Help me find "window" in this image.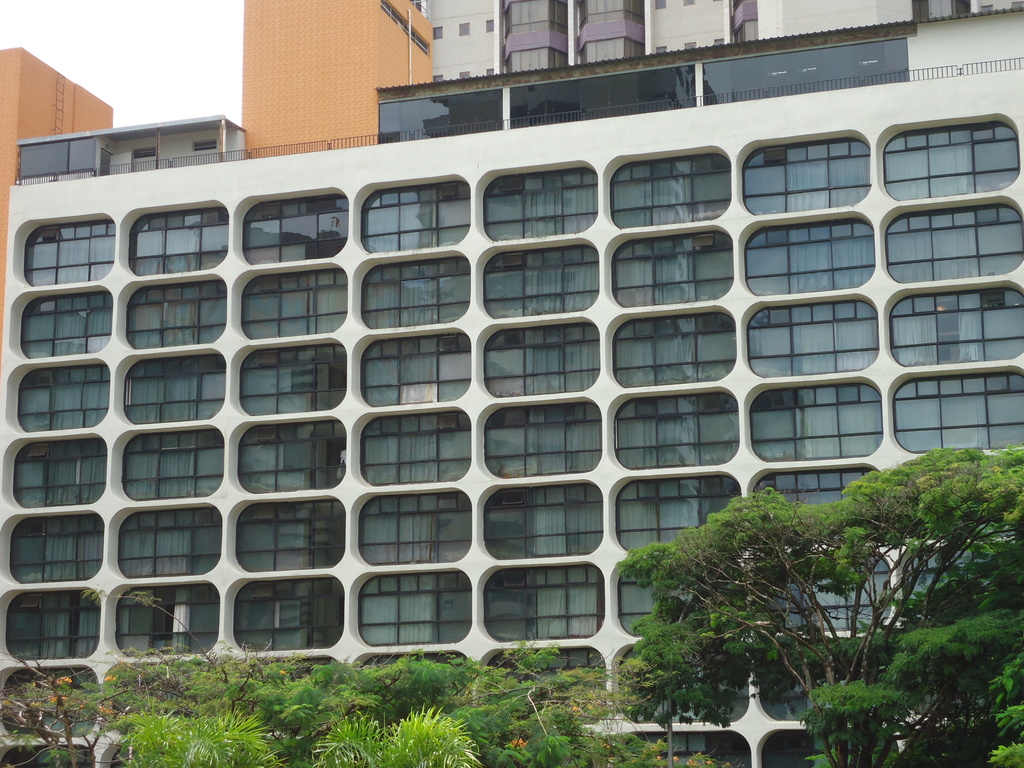
Found it: [0,506,104,584].
